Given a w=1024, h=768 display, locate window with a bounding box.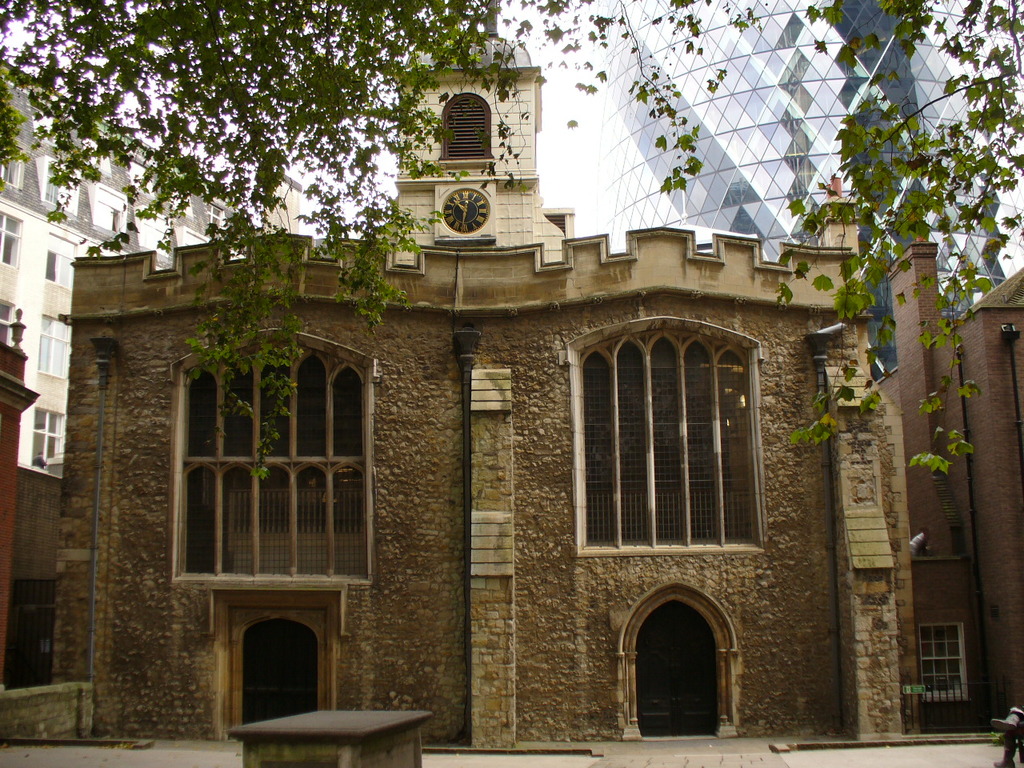
Located: x1=171 y1=328 x2=371 y2=586.
